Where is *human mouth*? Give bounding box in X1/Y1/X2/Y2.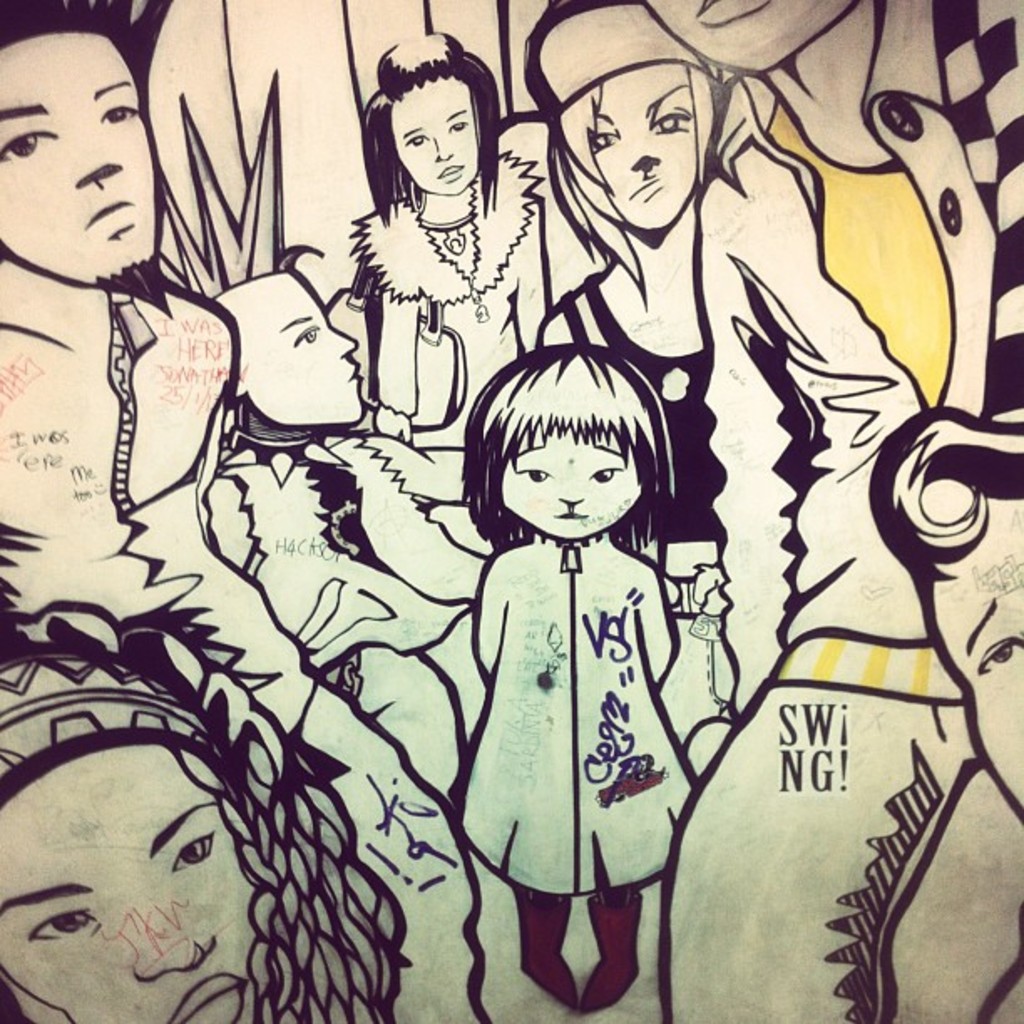
686/0/778/28.
